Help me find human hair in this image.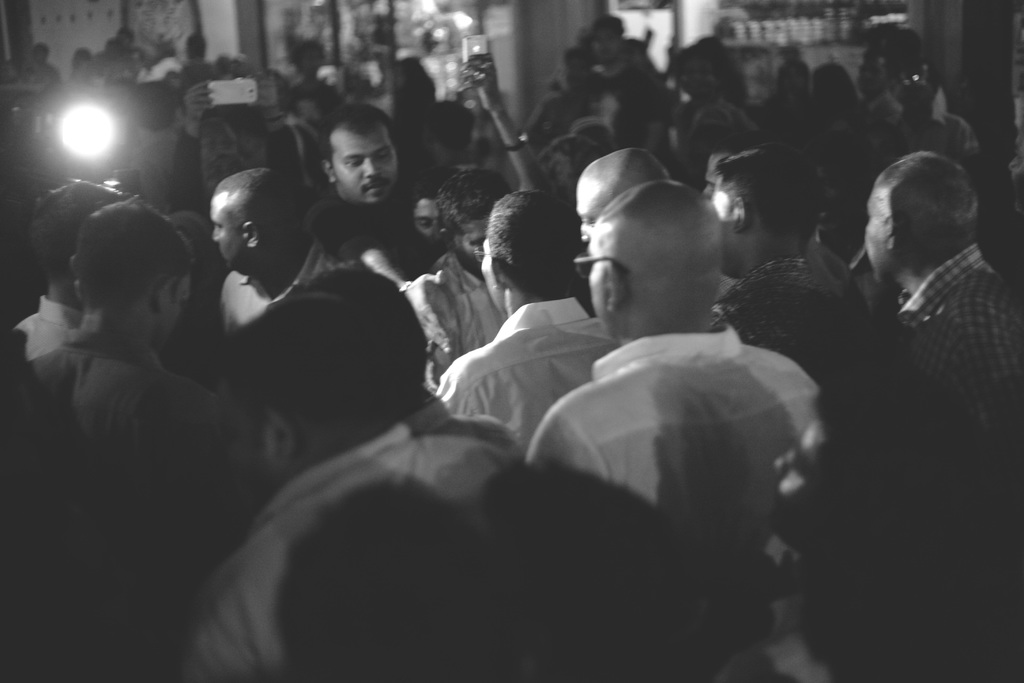
Found it: (x1=712, y1=142, x2=822, y2=236).
